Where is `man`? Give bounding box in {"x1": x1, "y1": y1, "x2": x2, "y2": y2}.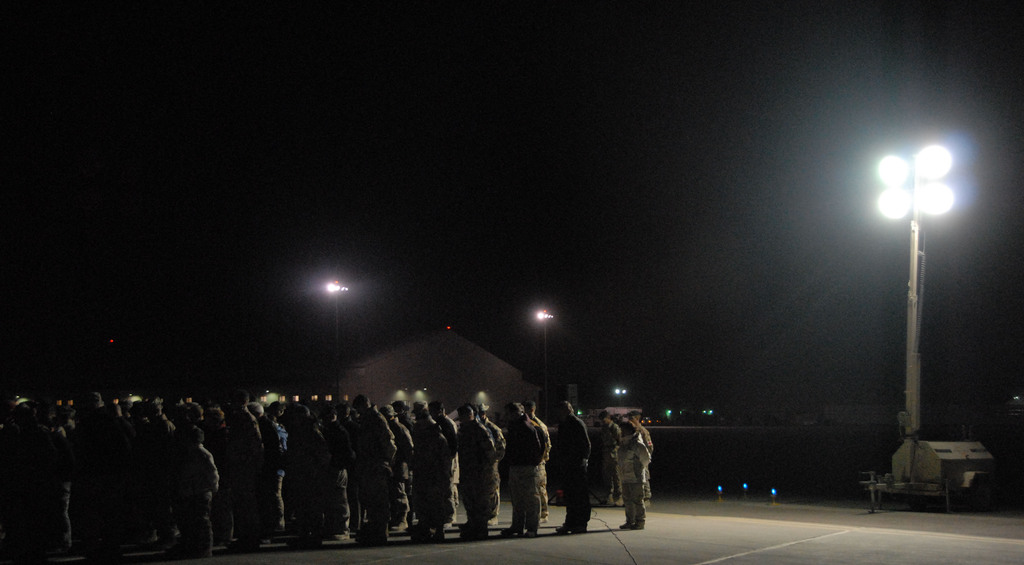
{"x1": 604, "y1": 409, "x2": 663, "y2": 528}.
